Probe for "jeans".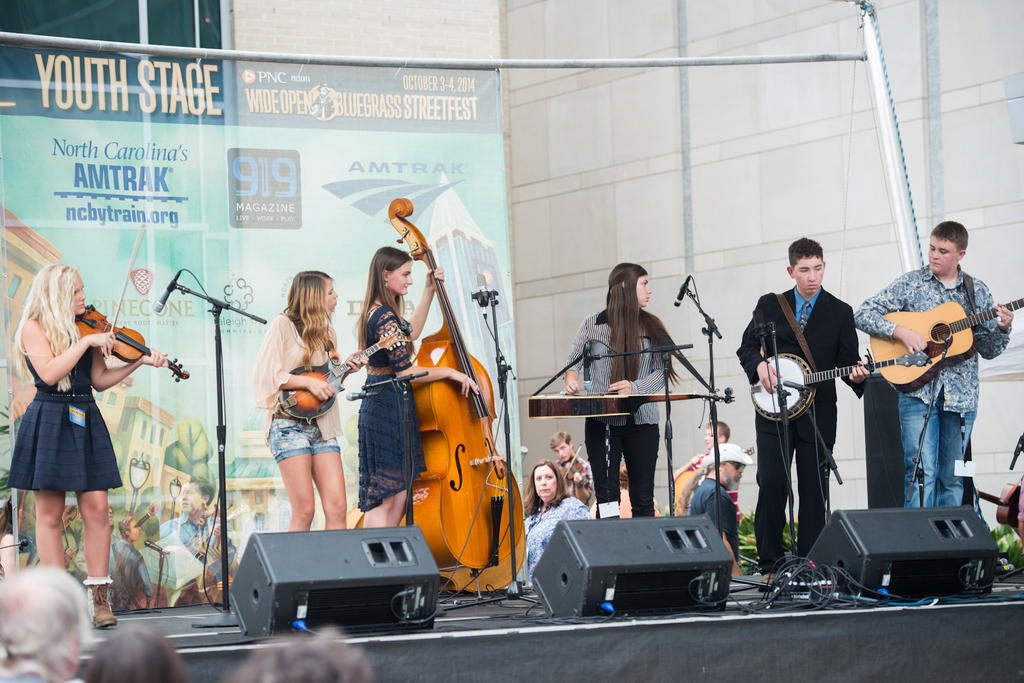
Probe result: (900,395,982,511).
